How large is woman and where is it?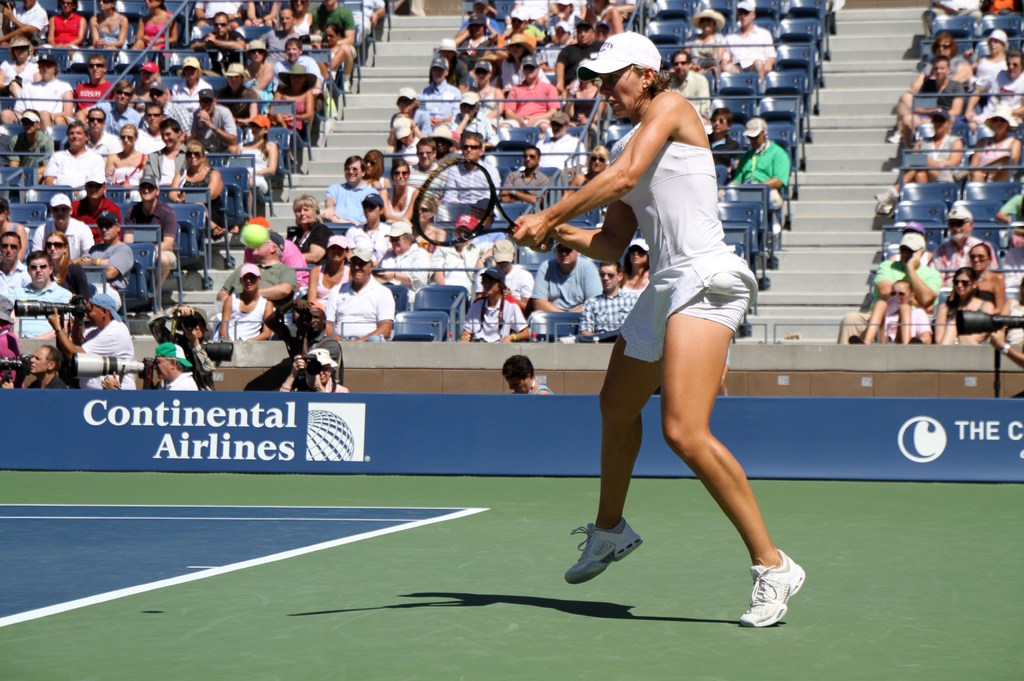
Bounding box: detection(875, 108, 964, 204).
